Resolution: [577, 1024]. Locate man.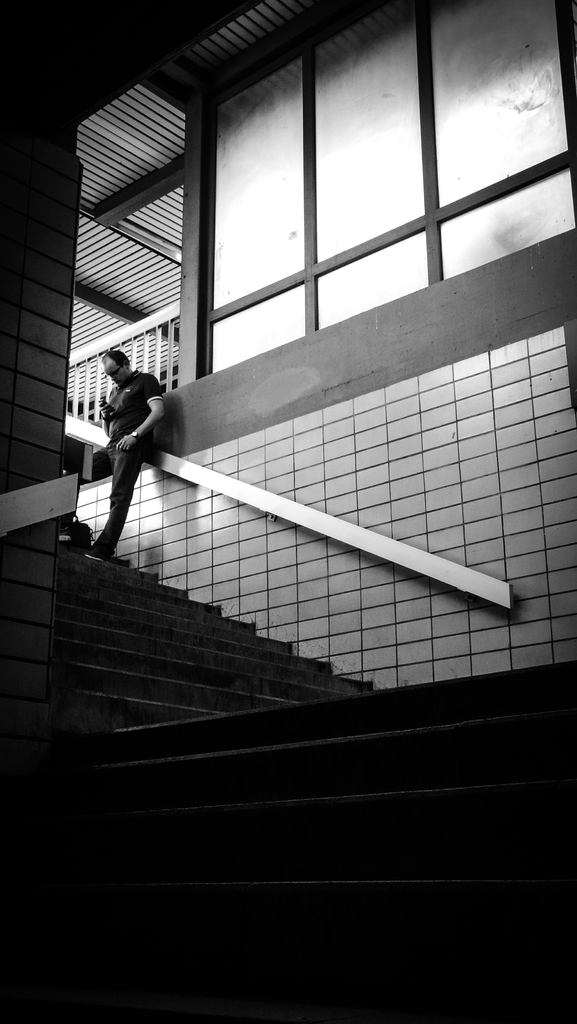
{"left": 74, "top": 333, "right": 177, "bottom": 561}.
